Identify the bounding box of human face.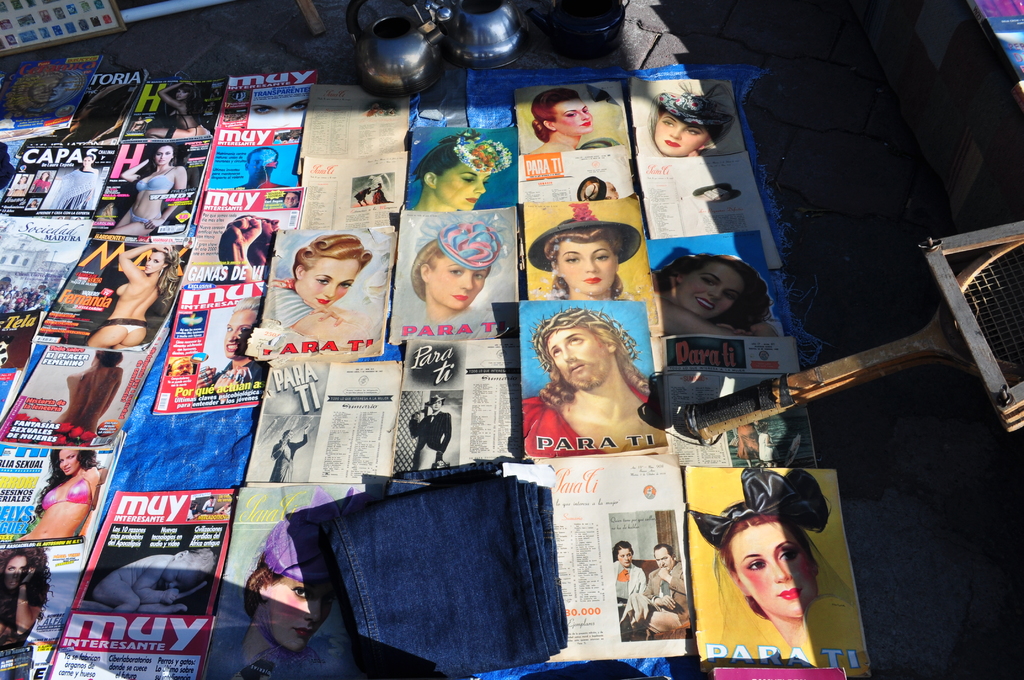
rect(264, 569, 334, 658).
